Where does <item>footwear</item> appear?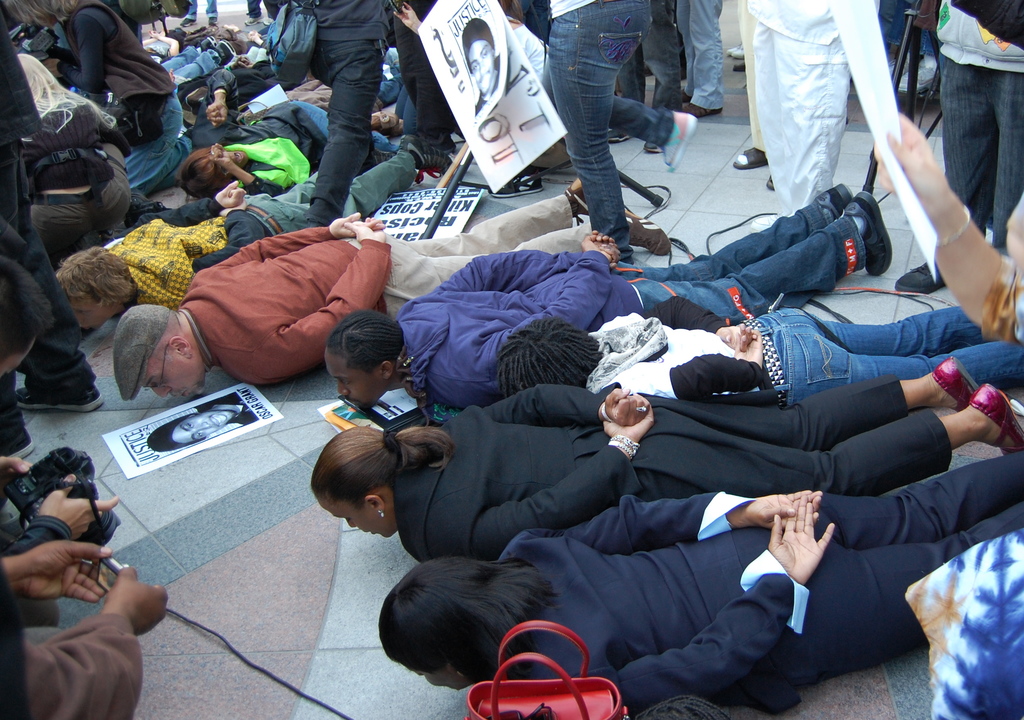
Appears at [814,180,851,216].
